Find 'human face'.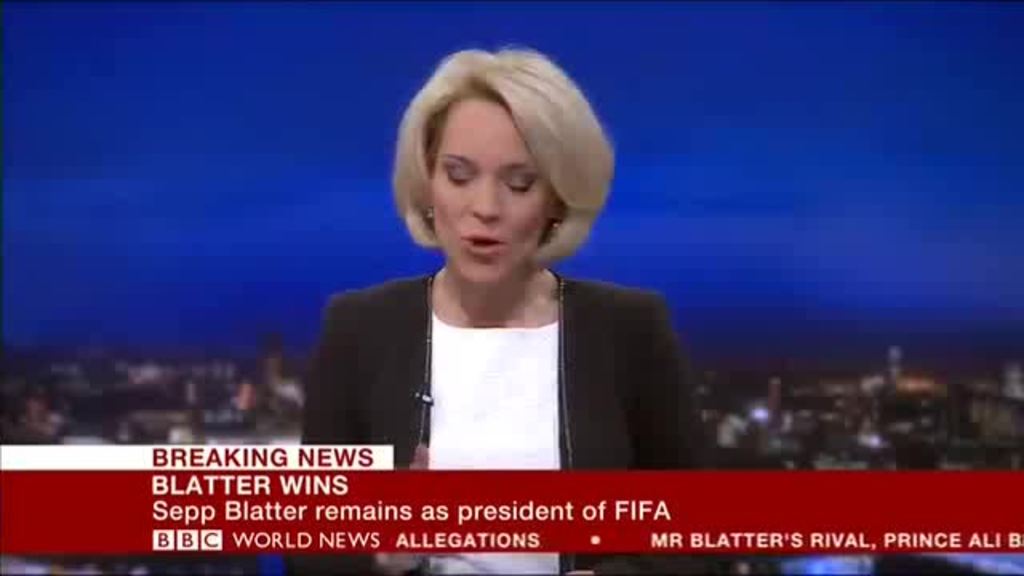
427 98 562 288.
